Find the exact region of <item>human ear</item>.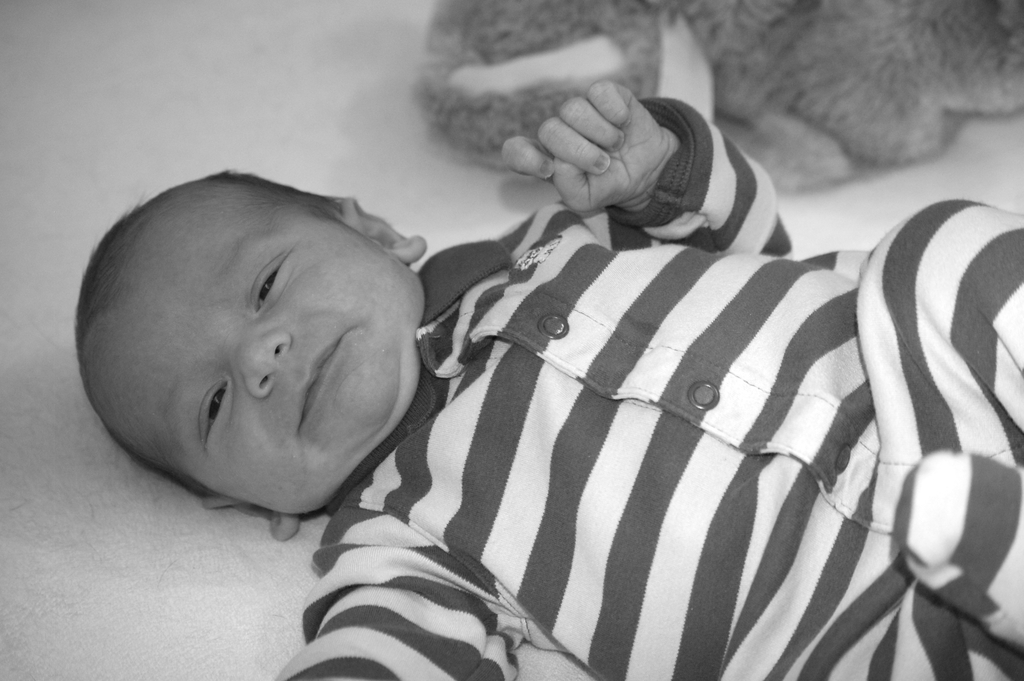
Exact region: l=344, t=195, r=428, b=263.
